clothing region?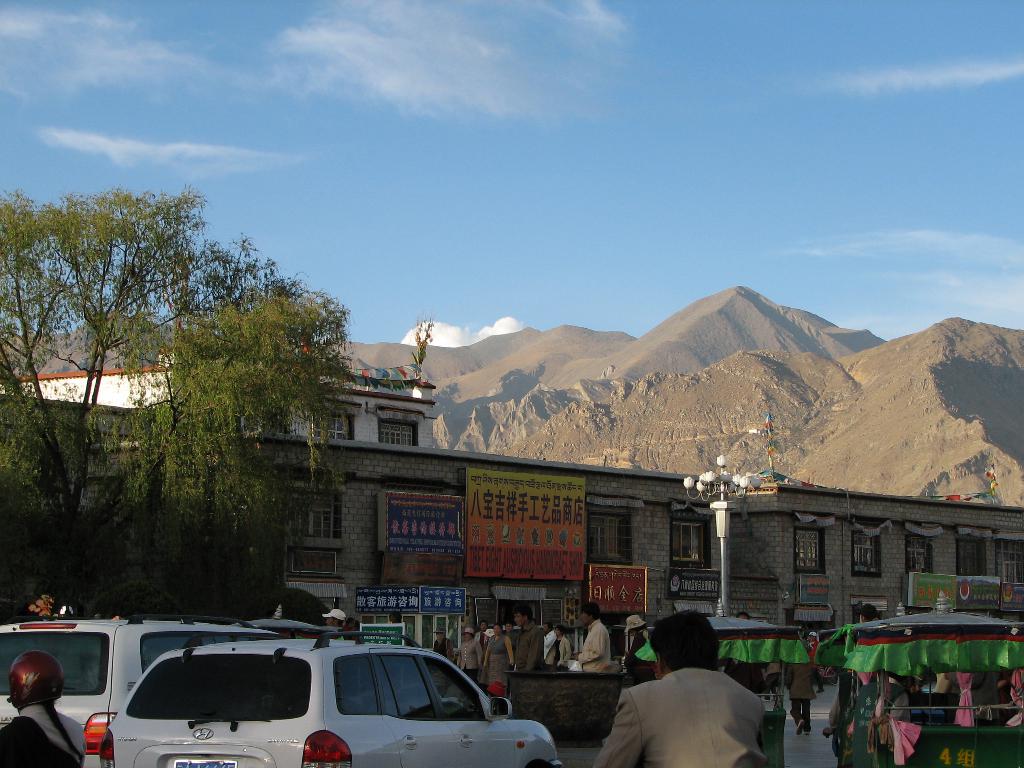
box=[0, 706, 86, 767]
